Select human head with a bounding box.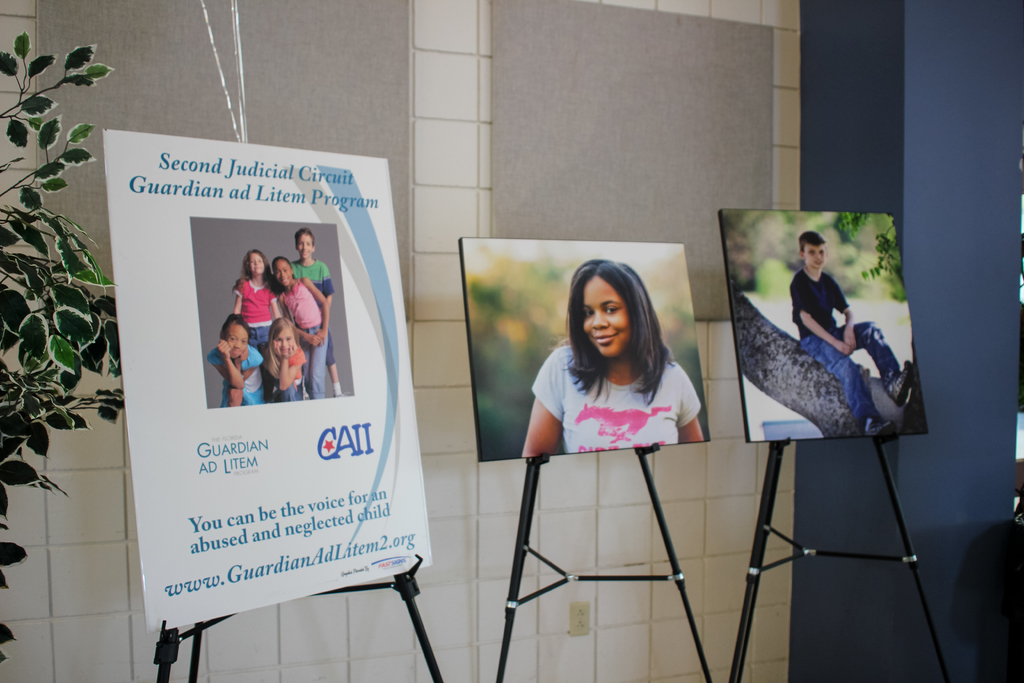
<bbox>244, 249, 269, 278</bbox>.
